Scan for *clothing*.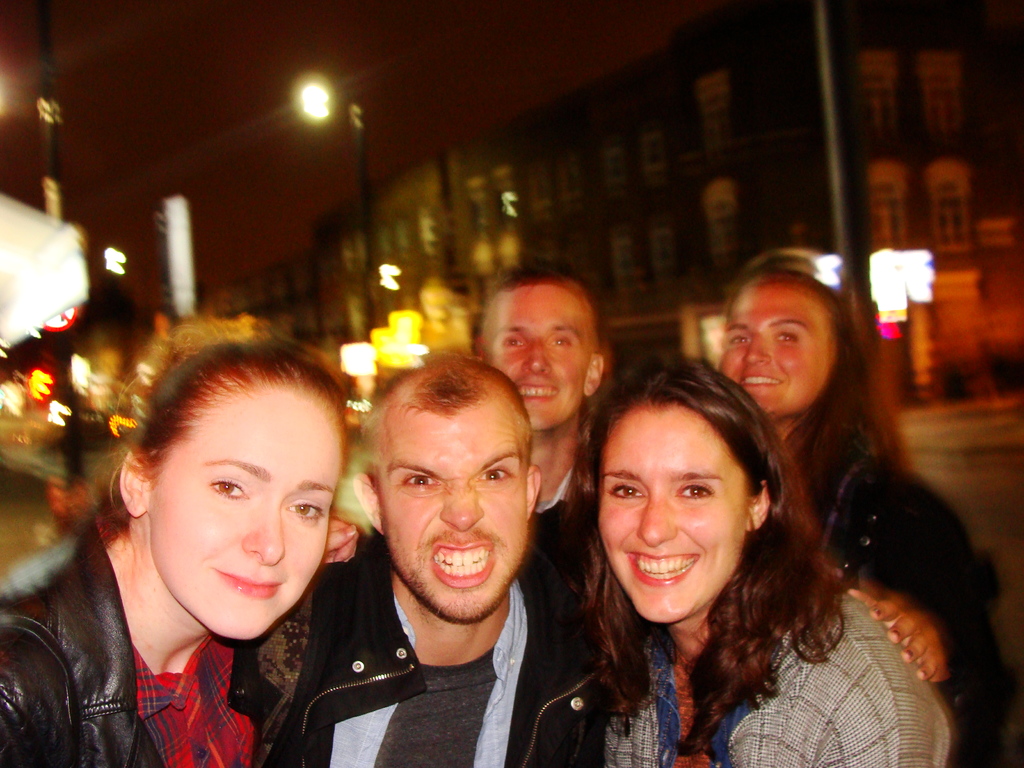
Scan result: <region>262, 542, 604, 767</region>.
